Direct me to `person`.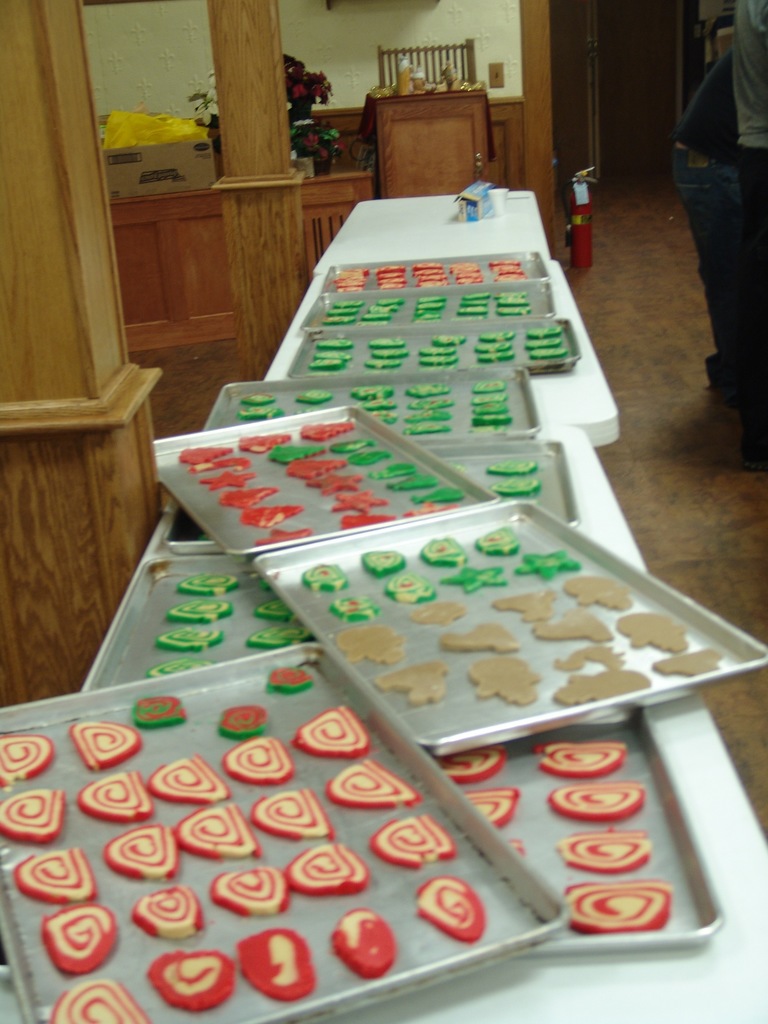
Direction: (left=667, top=49, right=730, bottom=410).
